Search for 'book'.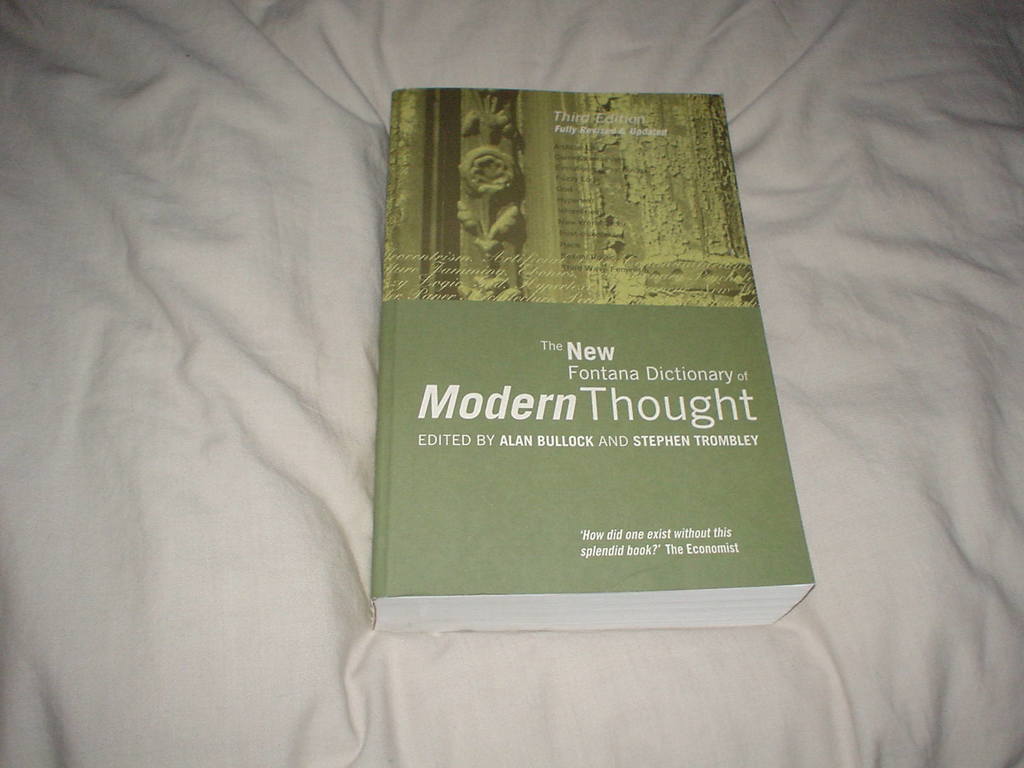
Found at 348:89:825:634.
